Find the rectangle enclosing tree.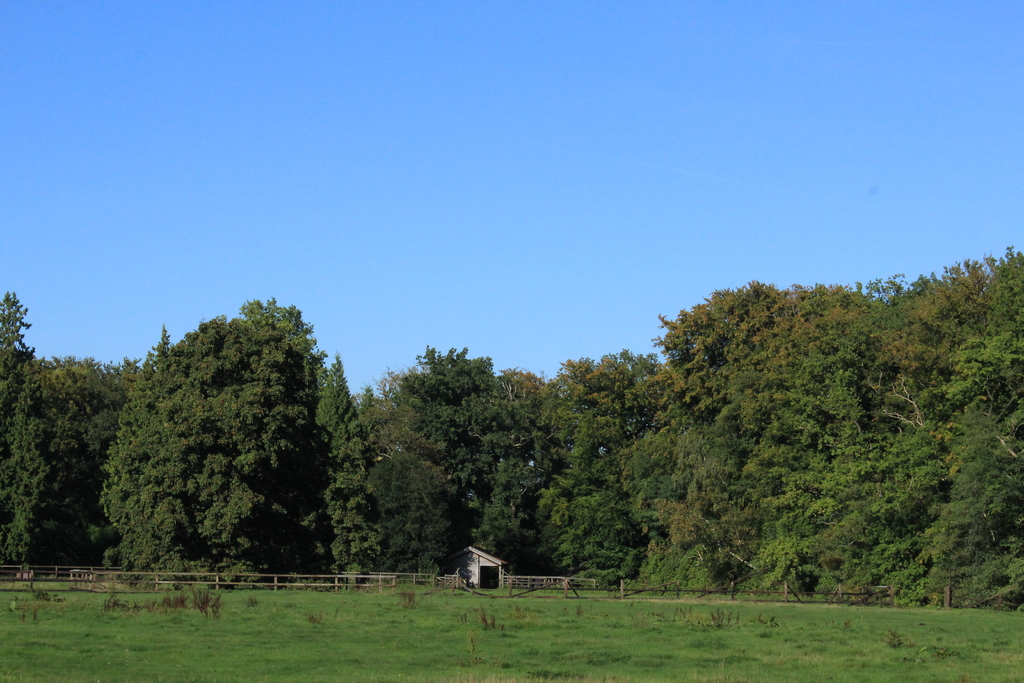
{"left": 110, "top": 298, "right": 321, "bottom": 605}.
